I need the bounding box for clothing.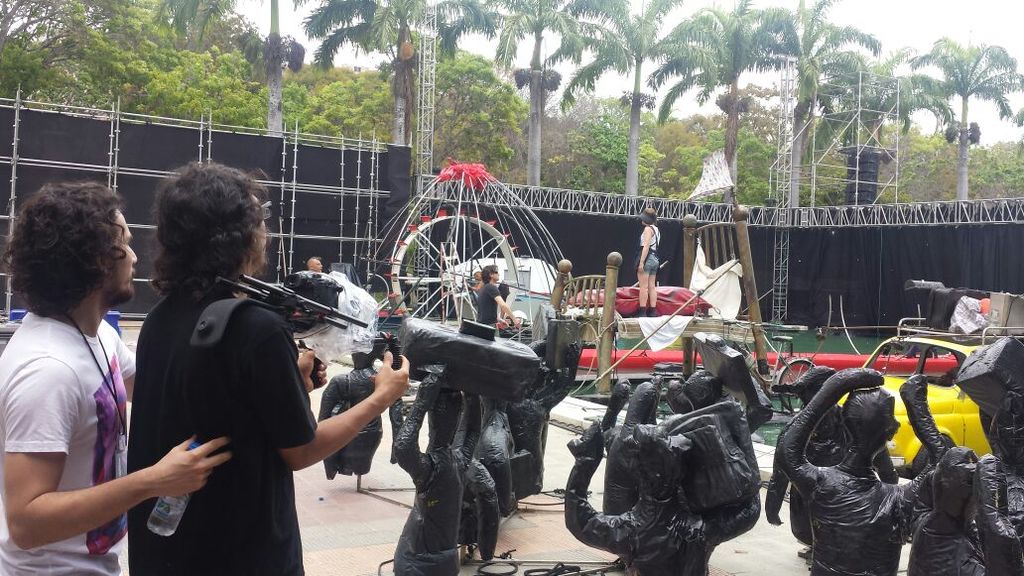
Here it is: bbox(496, 280, 512, 303).
